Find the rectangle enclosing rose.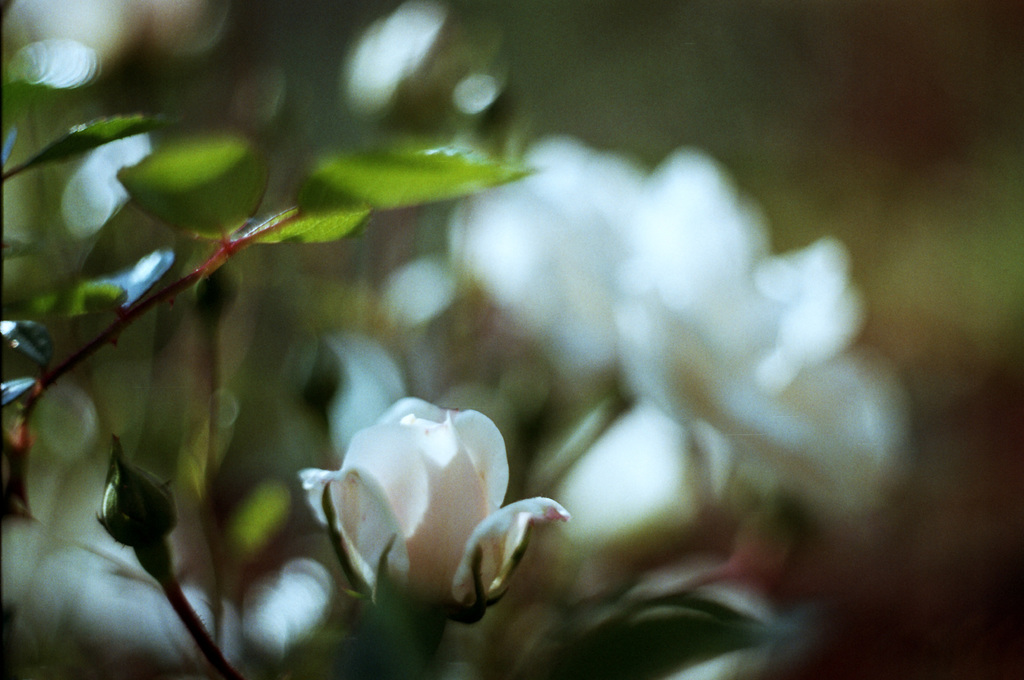
(449, 145, 917, 599).
